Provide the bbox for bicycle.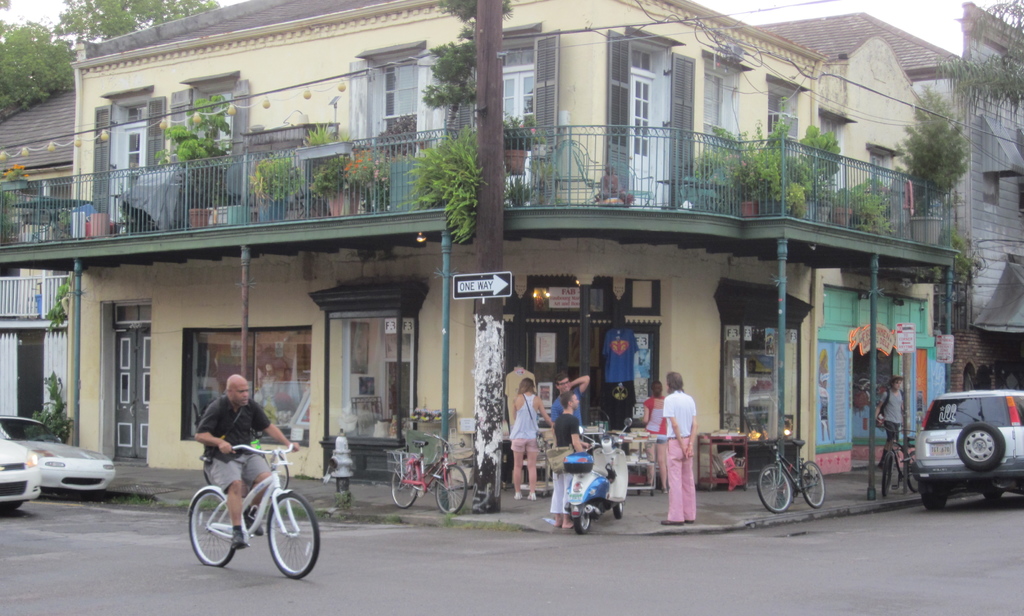
BBox(178, 444, 316, 581).
